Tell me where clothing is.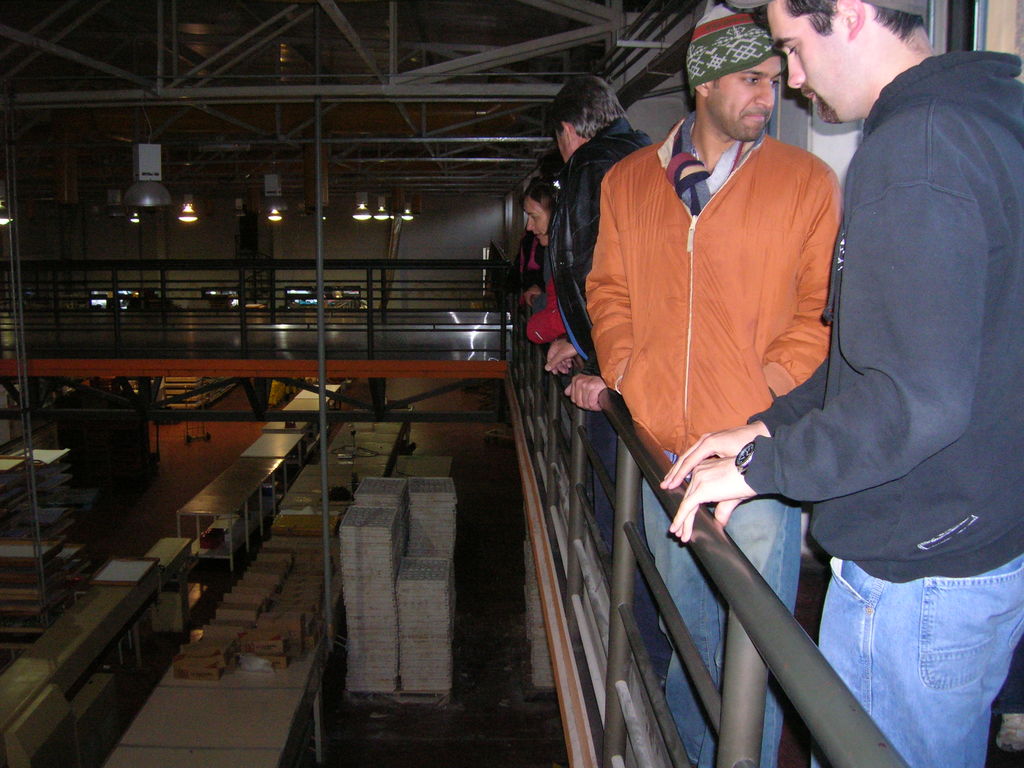
clothing is at box(584, 113, 844, 767).
